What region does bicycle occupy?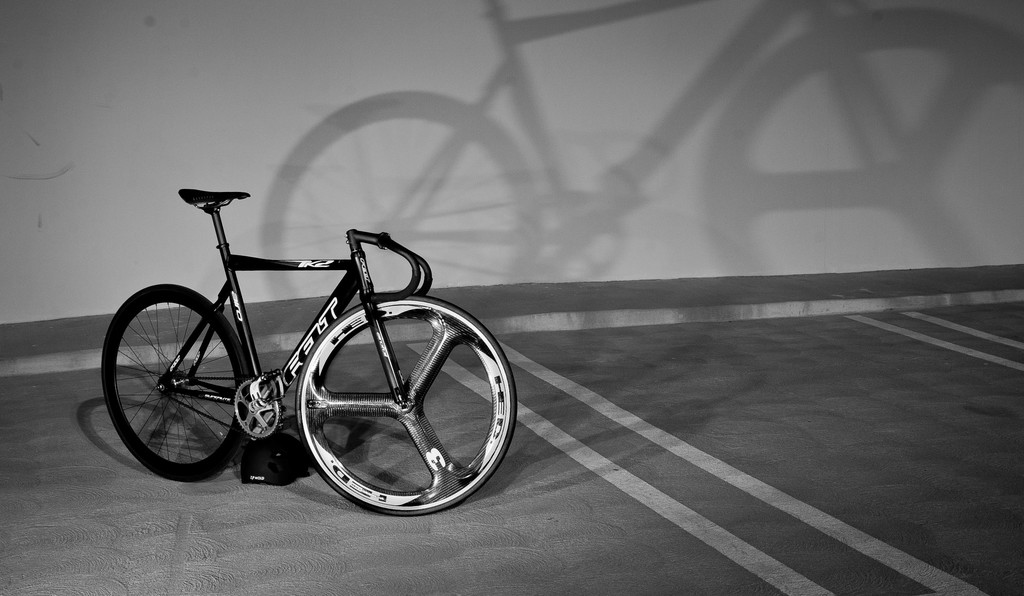
Rect(92, 171, 525, 509).
